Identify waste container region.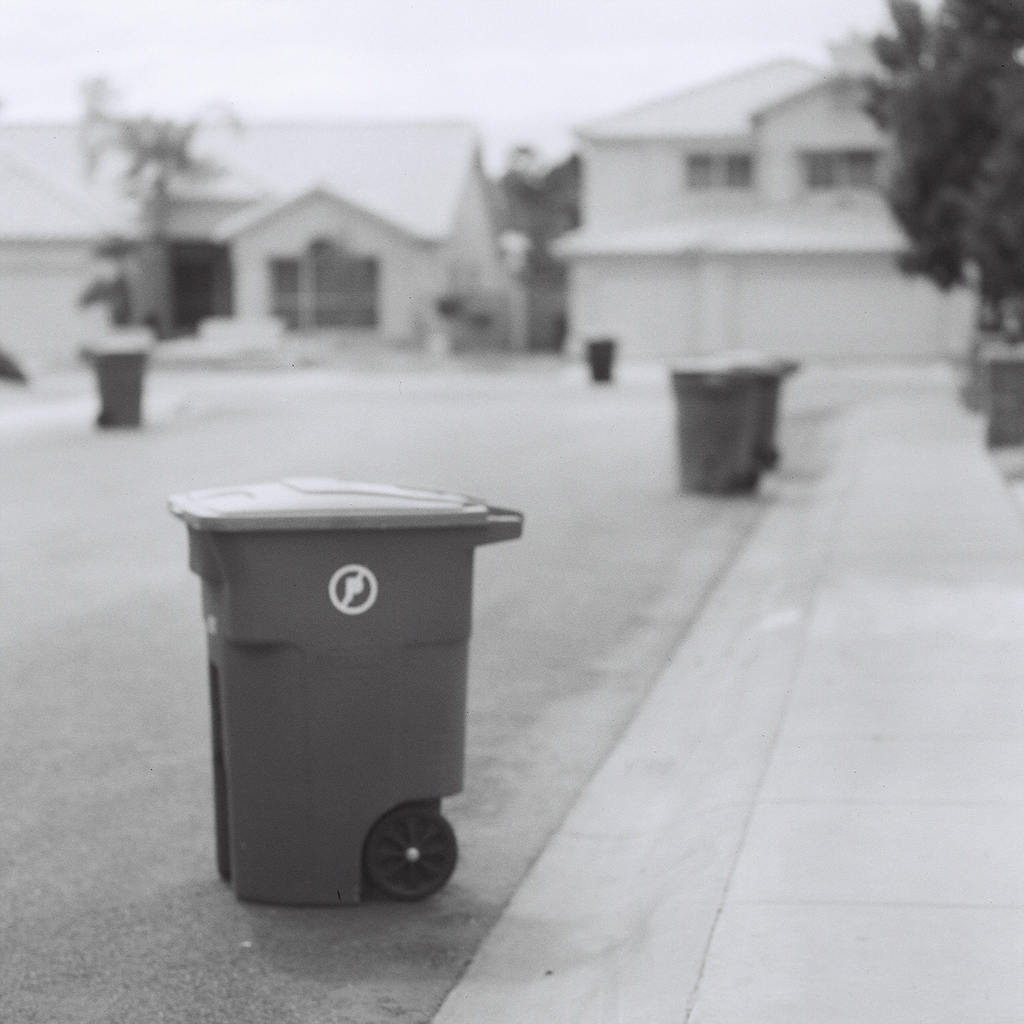
Region: region(81, 331, 157, 424).
